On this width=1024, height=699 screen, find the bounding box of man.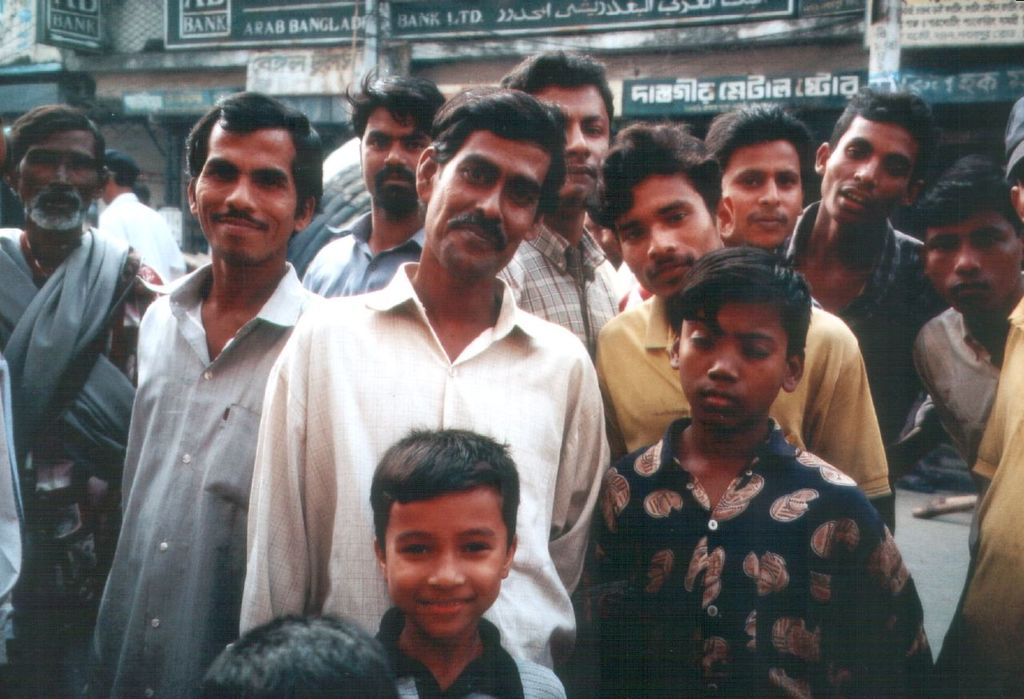
Bounding box: pyautogui.locateOnScreen(0, 102, 163, 698).
